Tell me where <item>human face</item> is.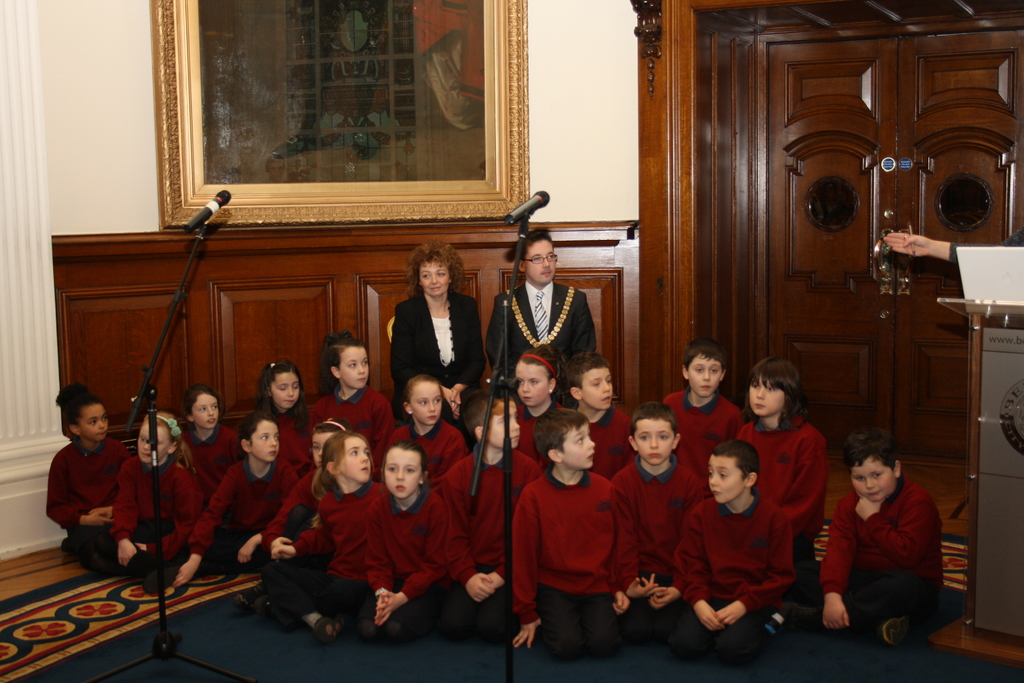
<item>human face</item> is at x1=516 y1=366 x2=548 y2=408.
